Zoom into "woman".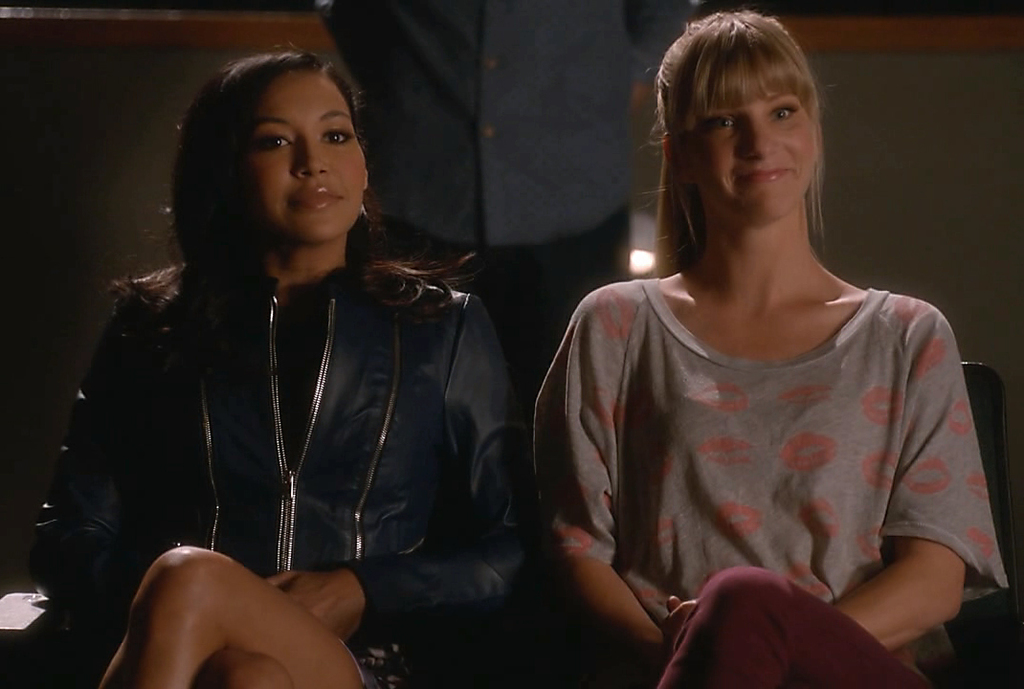
Zoom target: Rect(63, 58, 538, 678).
